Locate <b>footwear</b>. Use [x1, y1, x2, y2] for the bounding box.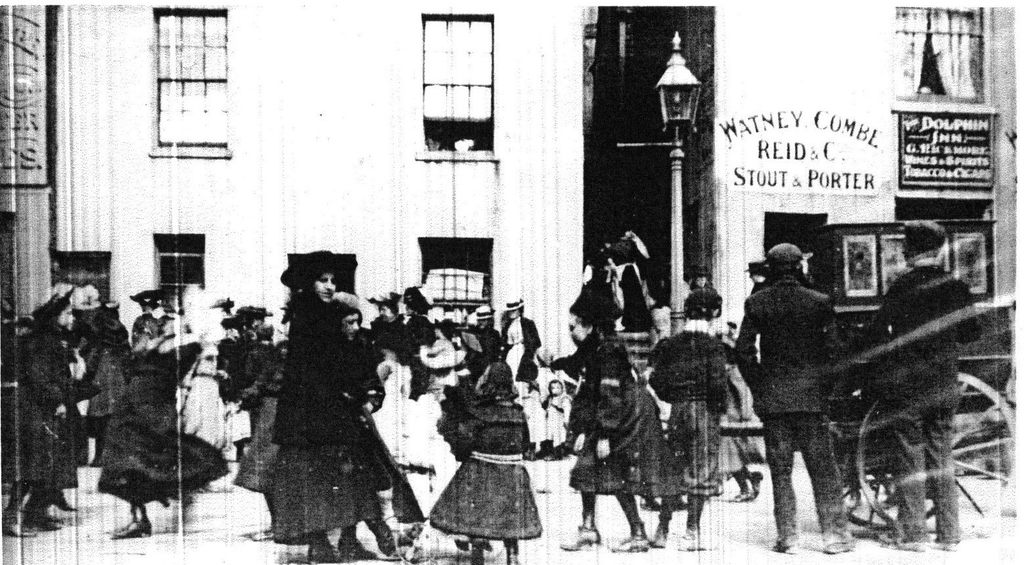
[0, 506, 32, 532].
